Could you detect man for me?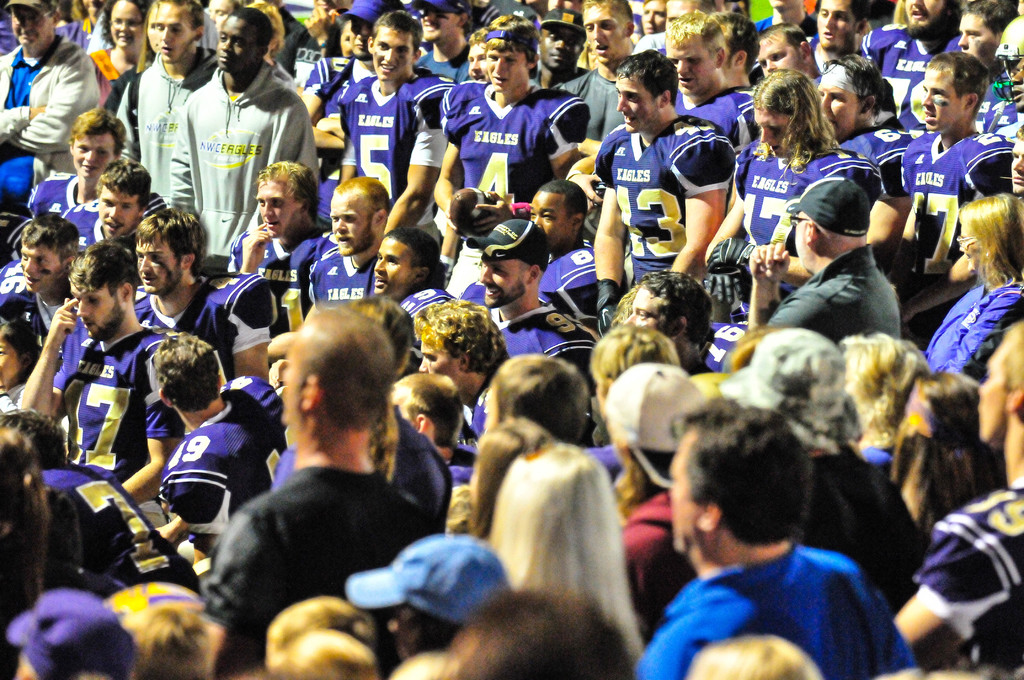
Detection result: l=742, t=176, r=902, b=336.
